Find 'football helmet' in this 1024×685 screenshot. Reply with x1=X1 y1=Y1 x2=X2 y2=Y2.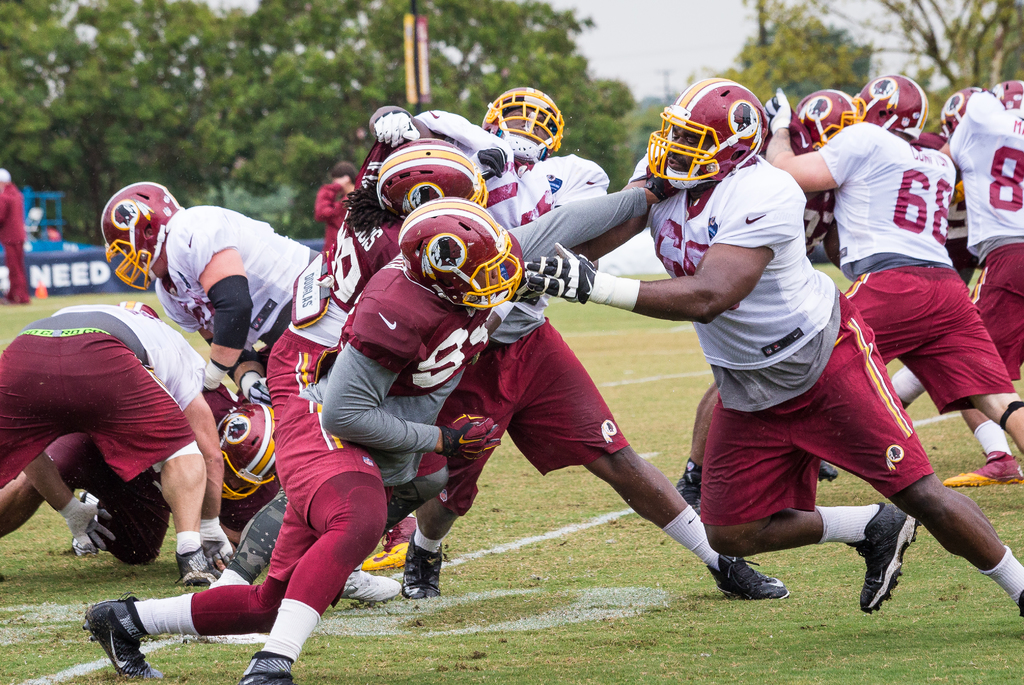
x1=378 y1=137 x2=492 y2=230.
